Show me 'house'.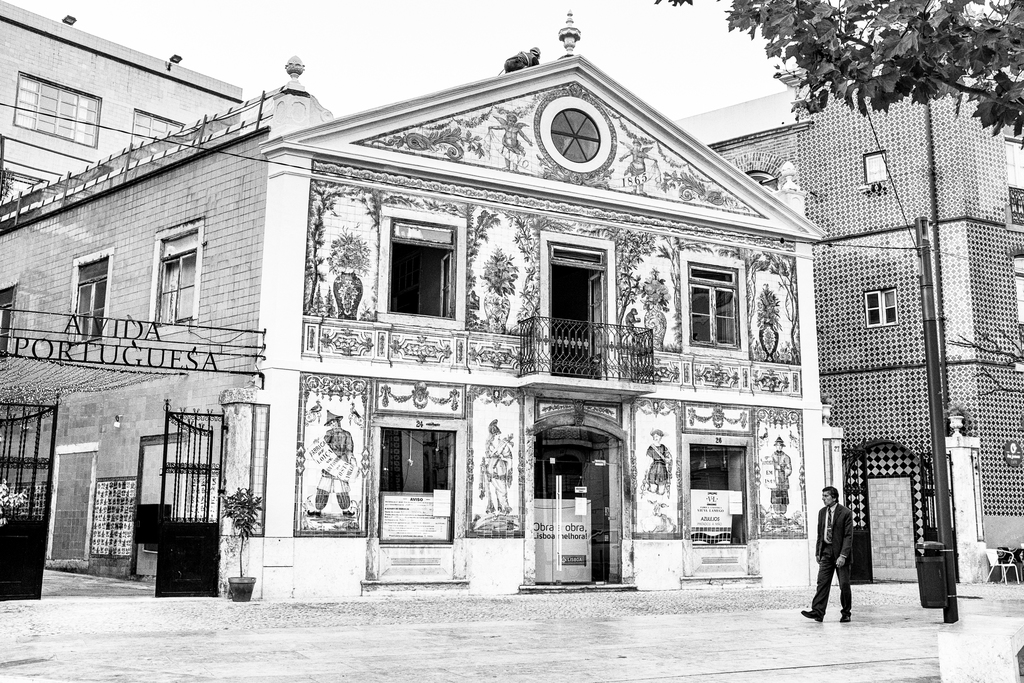
'house' is here: BBox(668, 53, 1023, 586).
